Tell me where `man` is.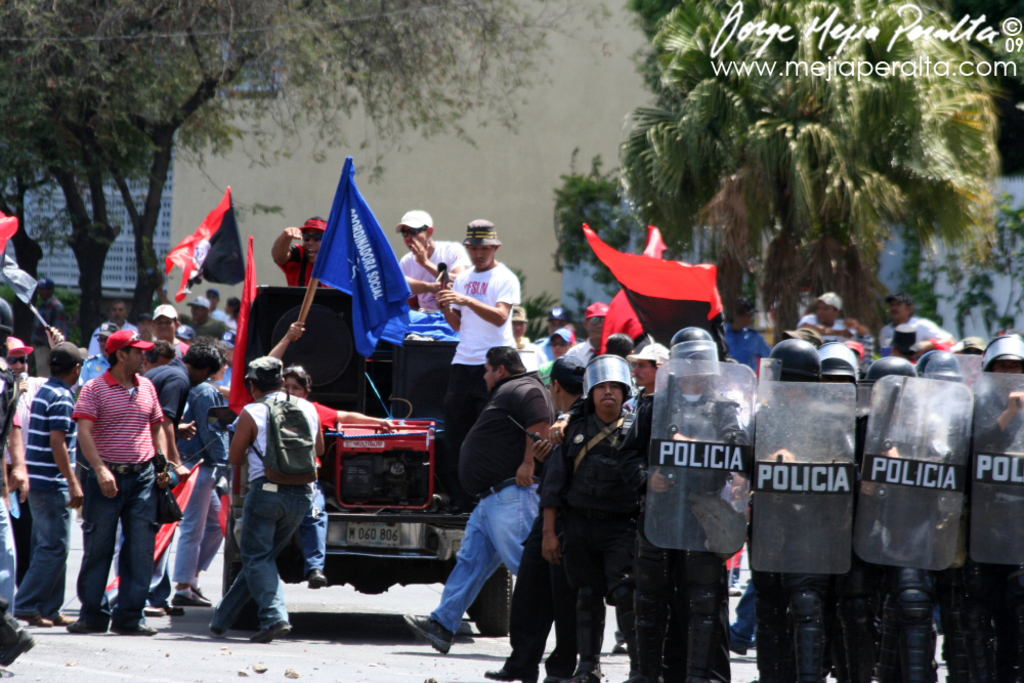
`man` is at l=854, t=356, r=961, b=682.
